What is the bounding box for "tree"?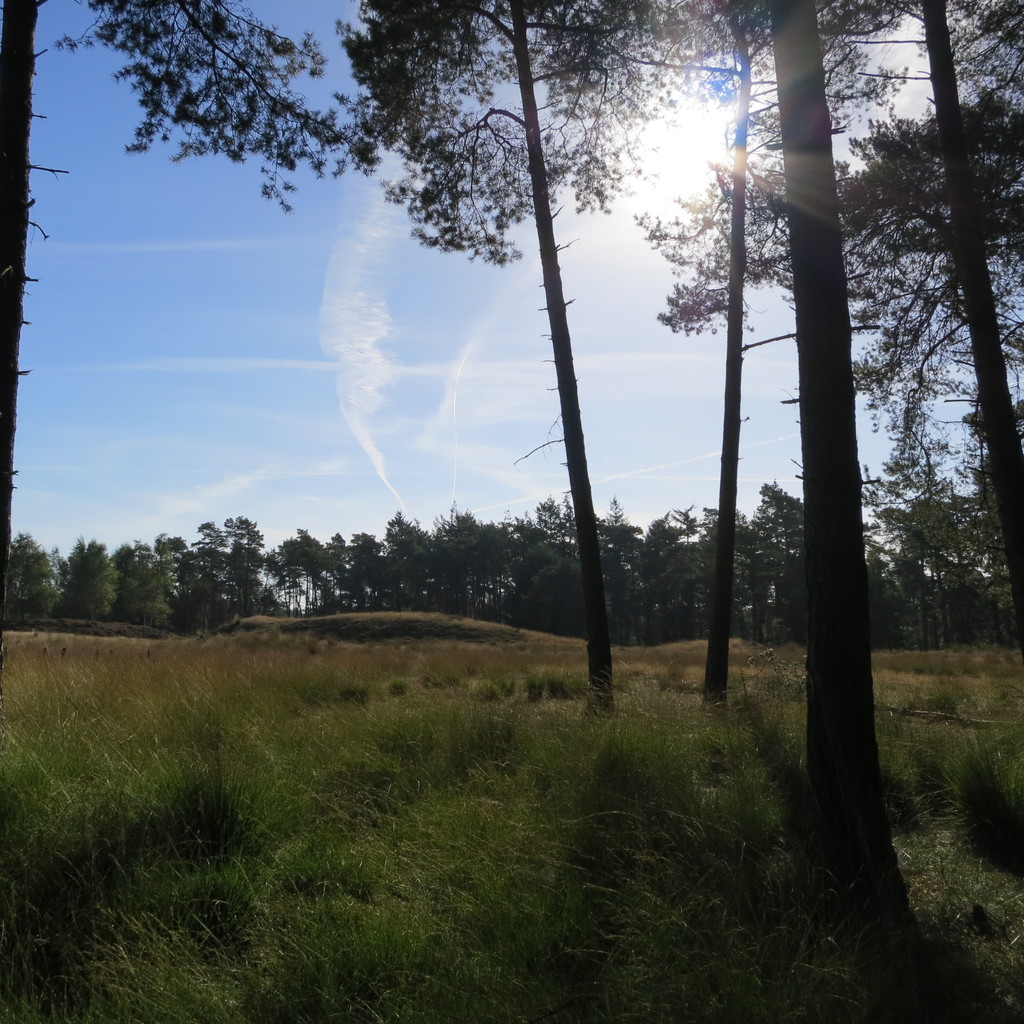
BBox(0, 0, 346, 626).
